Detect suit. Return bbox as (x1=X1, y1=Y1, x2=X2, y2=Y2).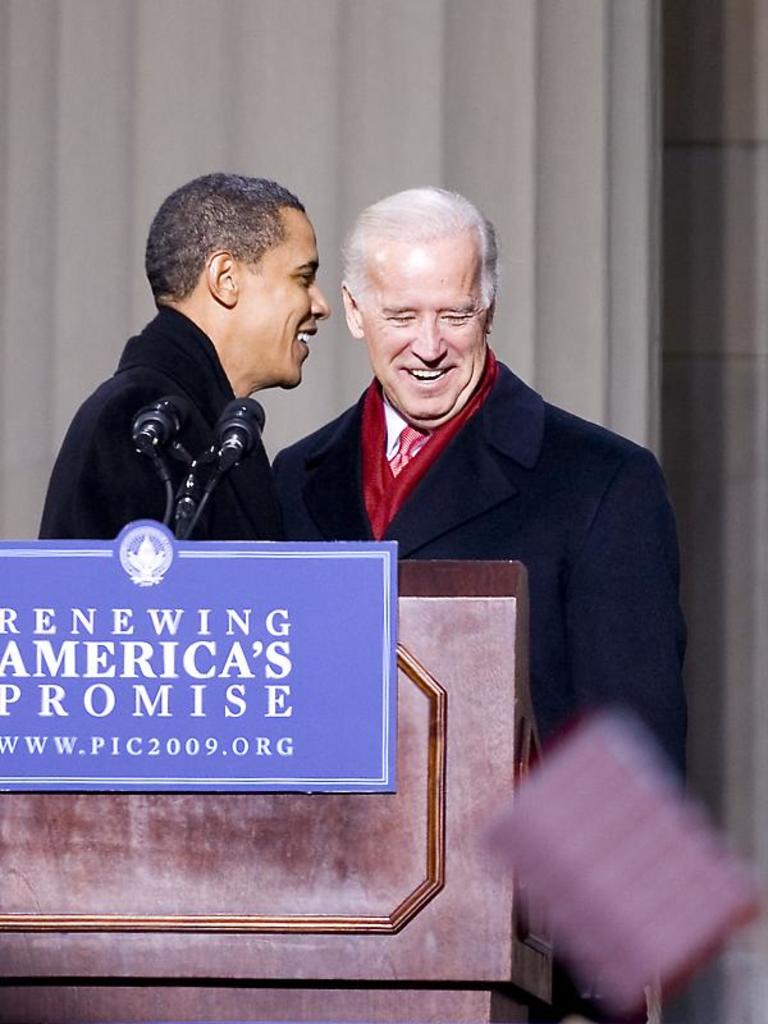
(x1=307, y1=347, x2=704, y2=815).
